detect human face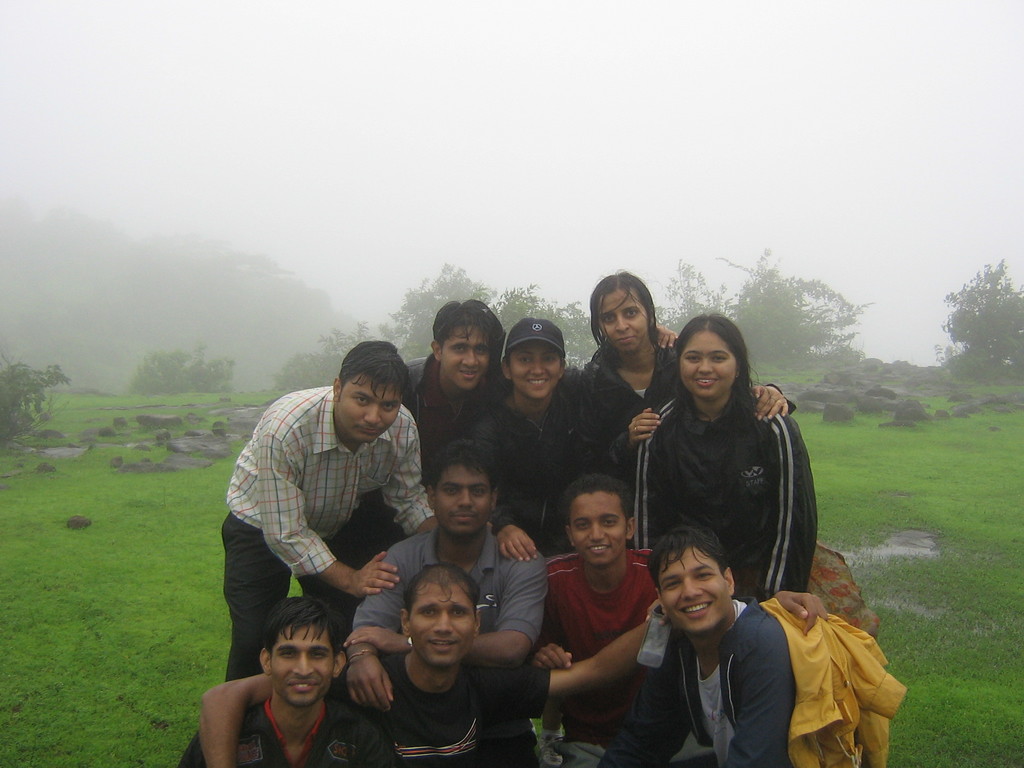
pyautogui.locateOnScreen(678, 337, 739, 401)
